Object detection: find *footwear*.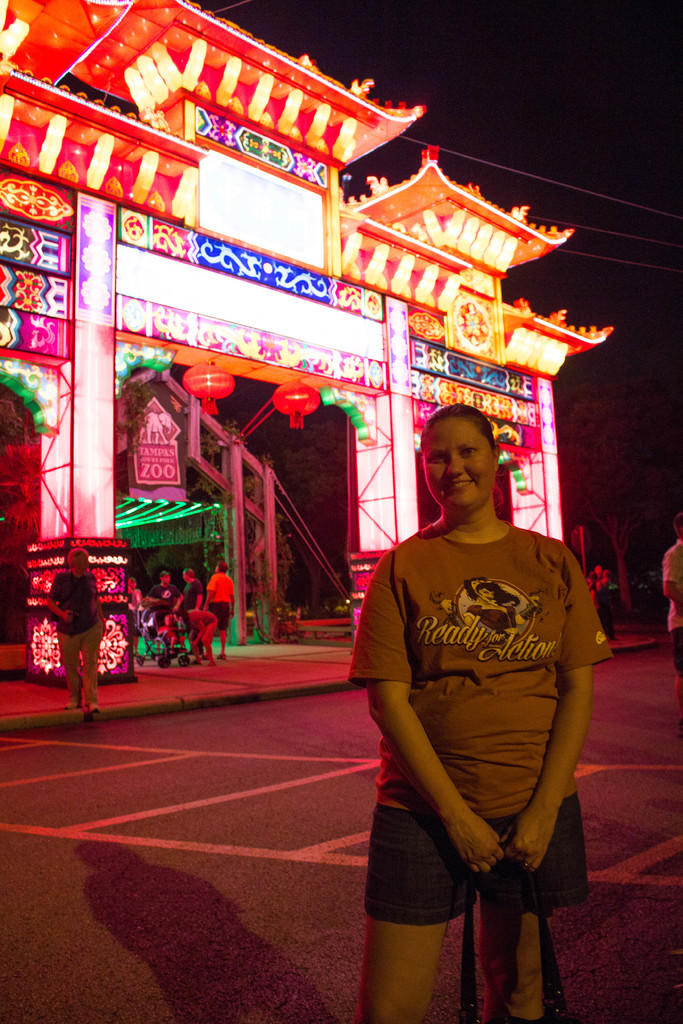
86,703,104,713.
